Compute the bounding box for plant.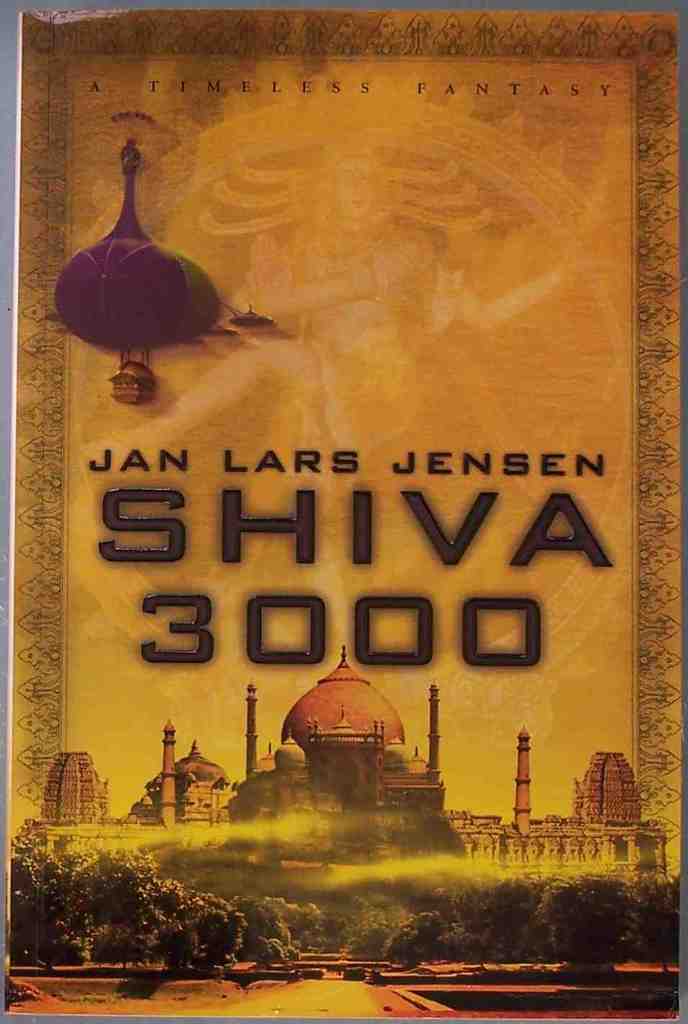
box=[14, 830, 274, 959].
